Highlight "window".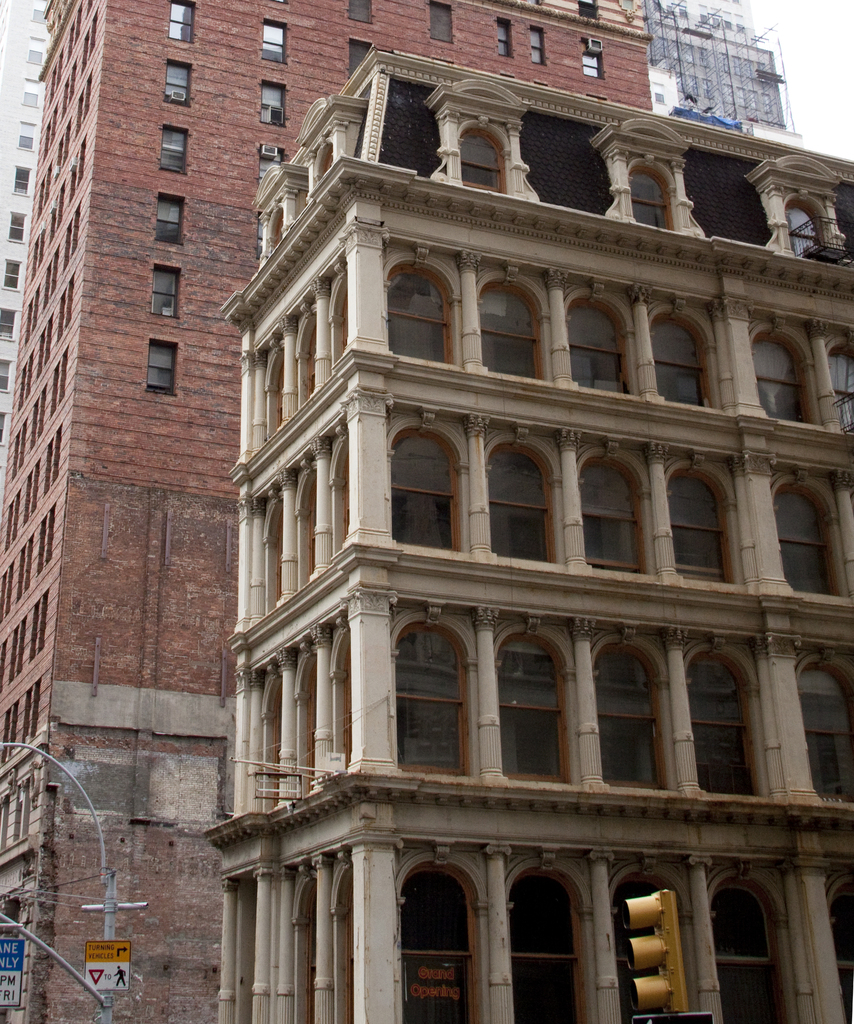
Highlighted region: box(262, 83, 283, 130).
